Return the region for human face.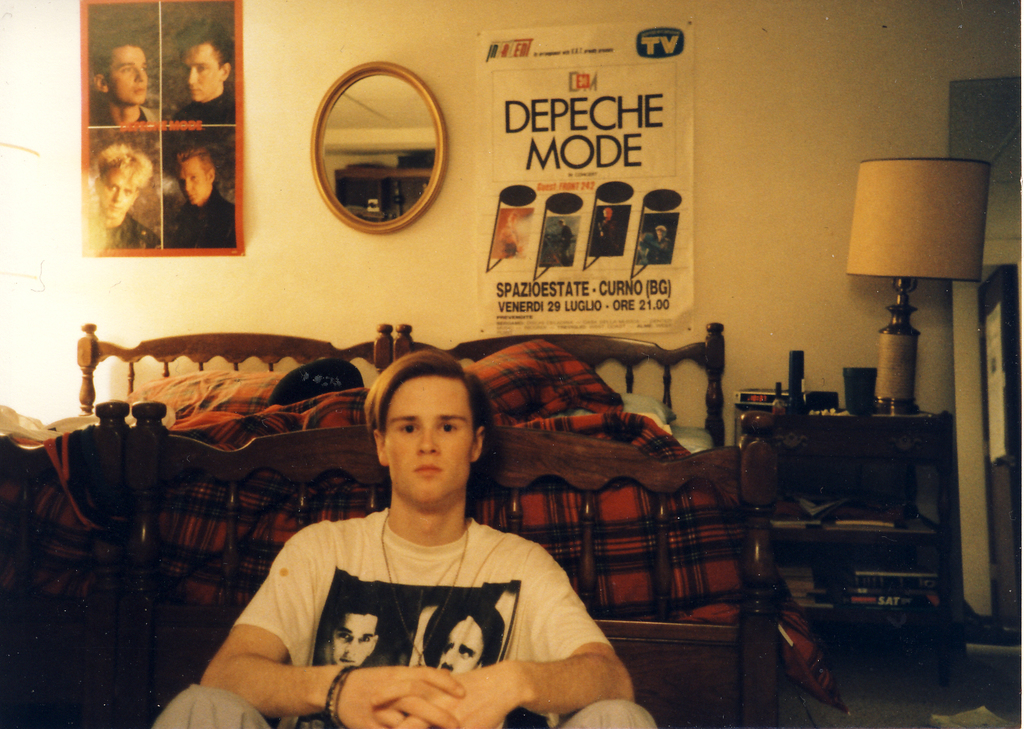
[183, 42, 224, 107].
